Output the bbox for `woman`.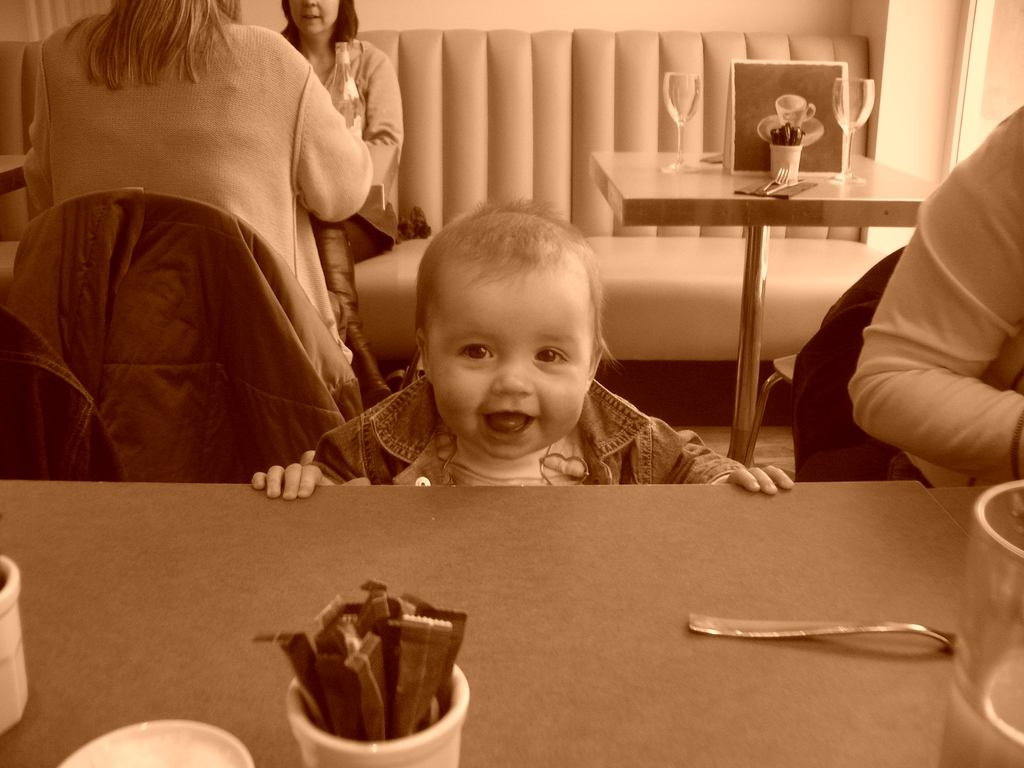
274, 0, 405, 214.
